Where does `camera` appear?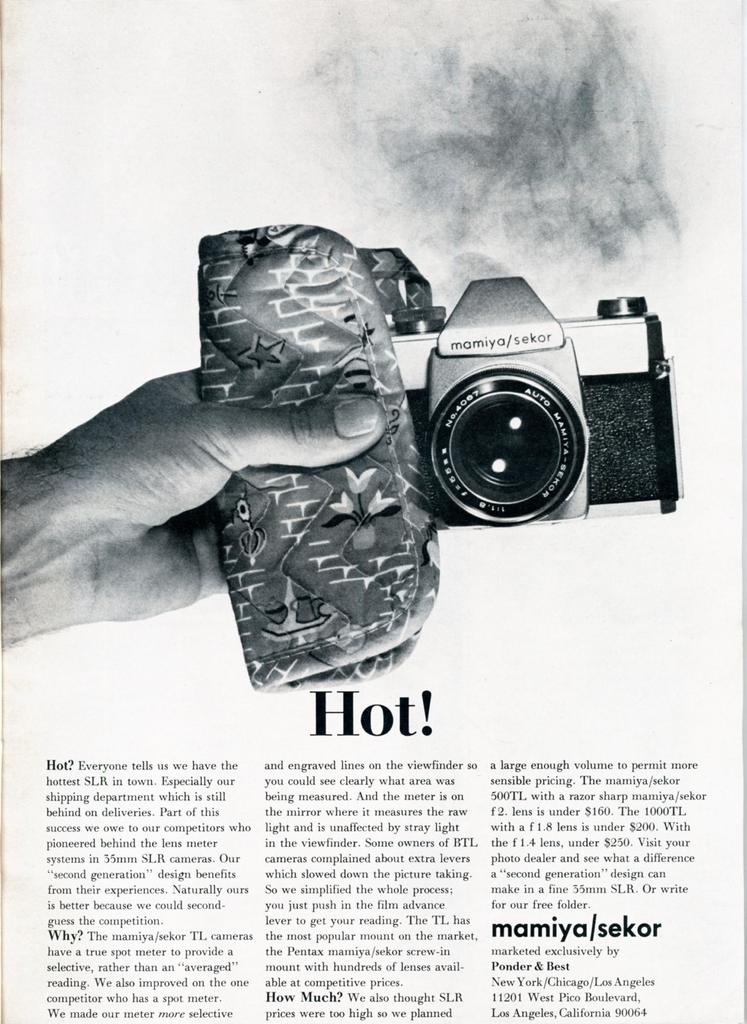
Appears at {"x1": 398, "y1": 269, "x2": 676, "y2": 531}.
